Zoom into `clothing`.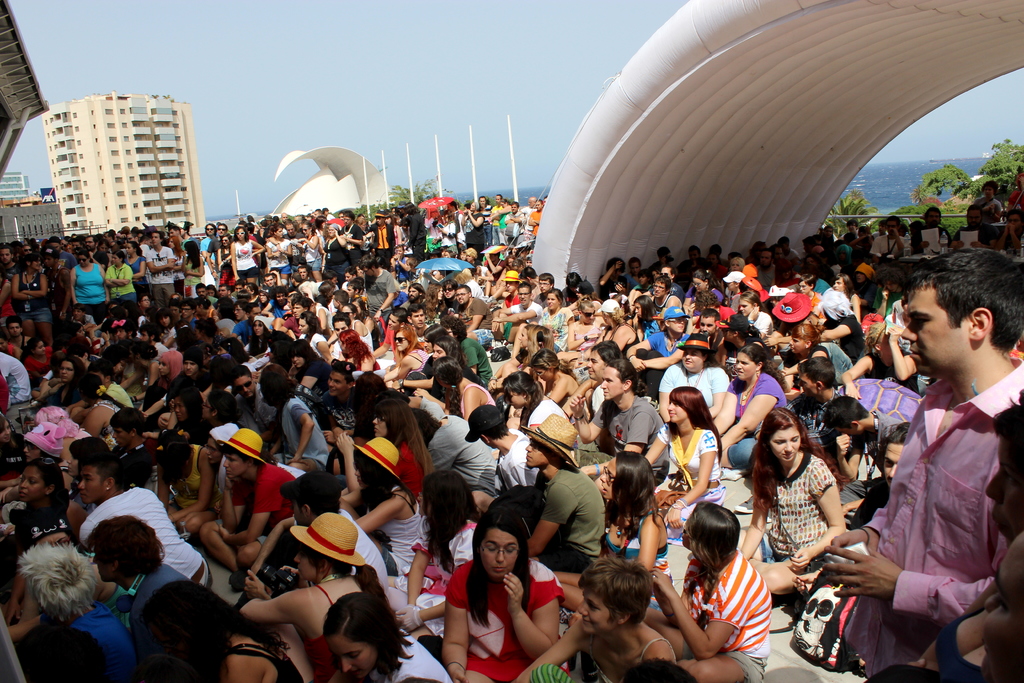
Zoom target: [x1=289, y1=567, x2=385, y2=682].
